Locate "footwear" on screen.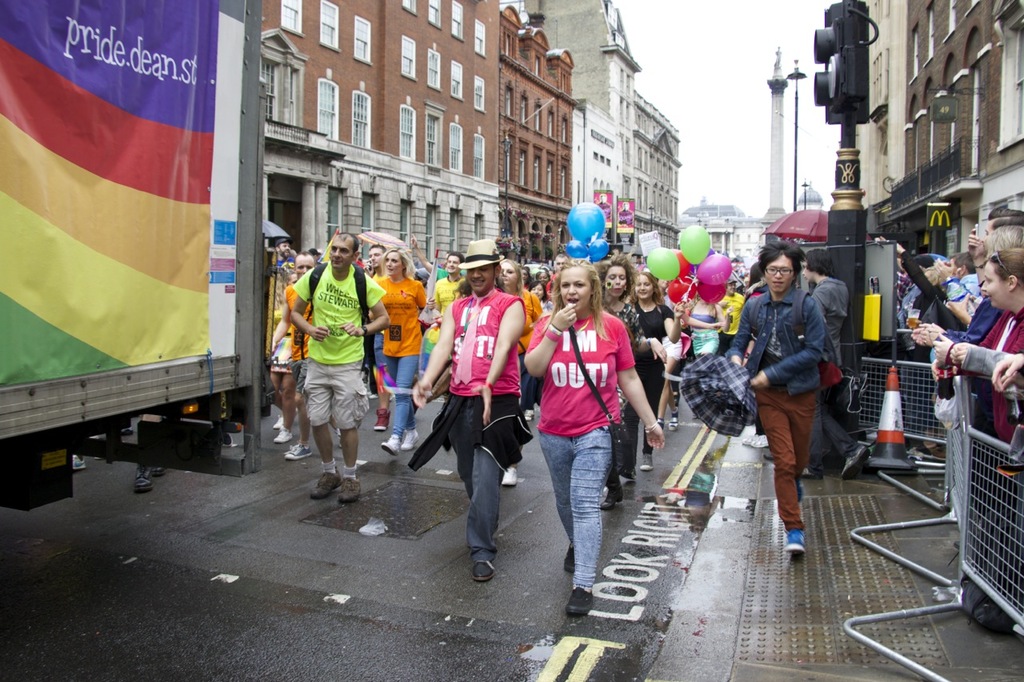
On screen at [136,464,150,493].
